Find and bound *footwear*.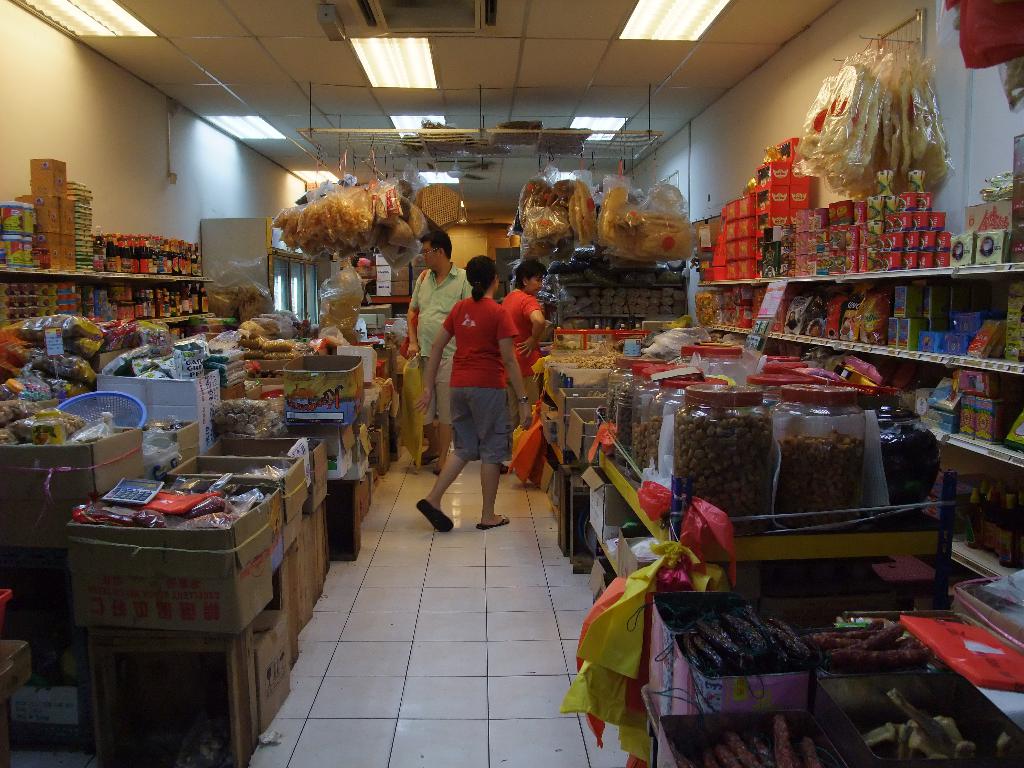
Bound: 483 508 510 529.
